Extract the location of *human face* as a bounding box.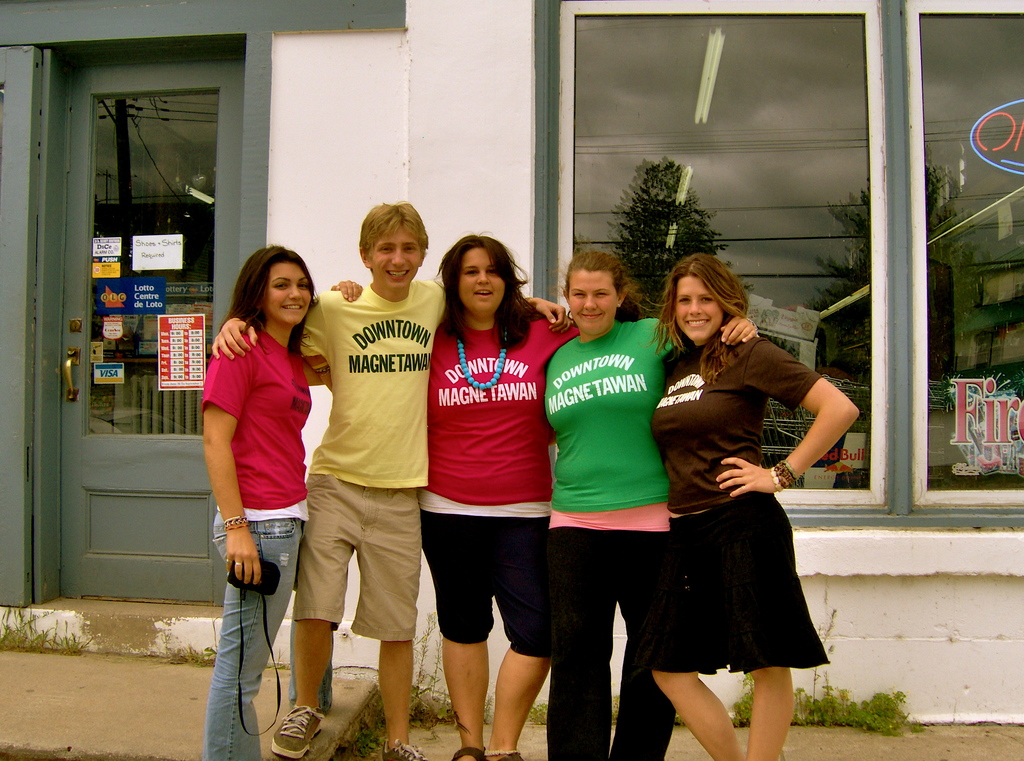
(x1=676, y1=276, x2=723, y2=342).
